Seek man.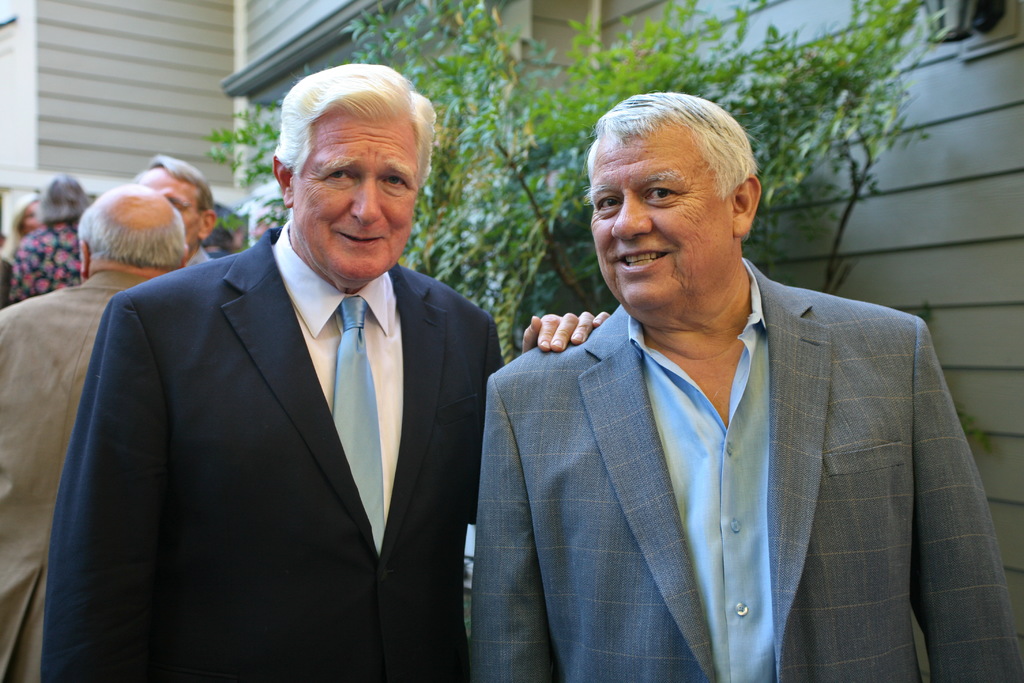
[36, 62, 614, 682].
